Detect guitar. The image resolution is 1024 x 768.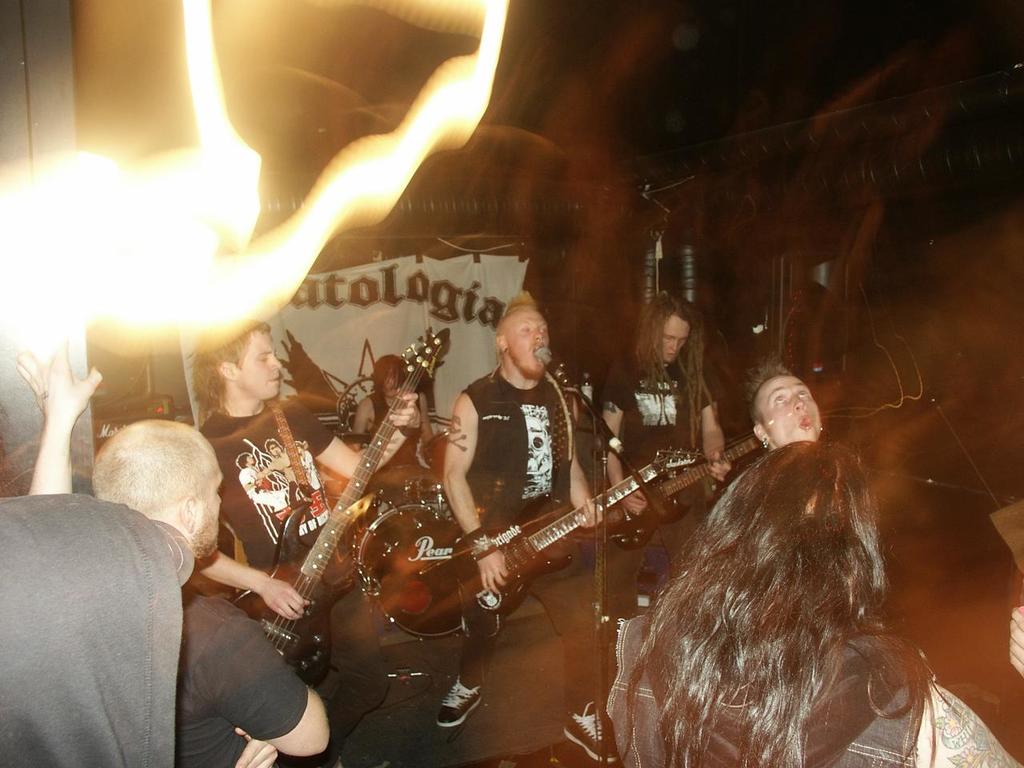
{"left": 360, "top": 430, "right": 753, "bottom": 661}.
